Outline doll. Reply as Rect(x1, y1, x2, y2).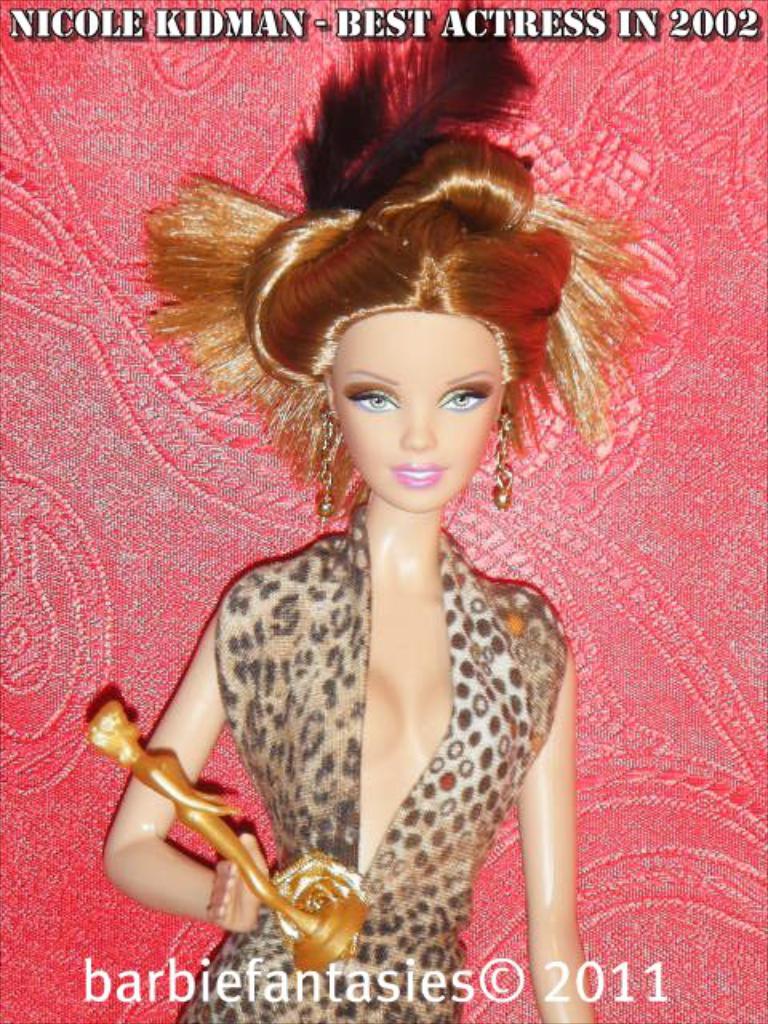
Rect(88, 694, 318, 938).
